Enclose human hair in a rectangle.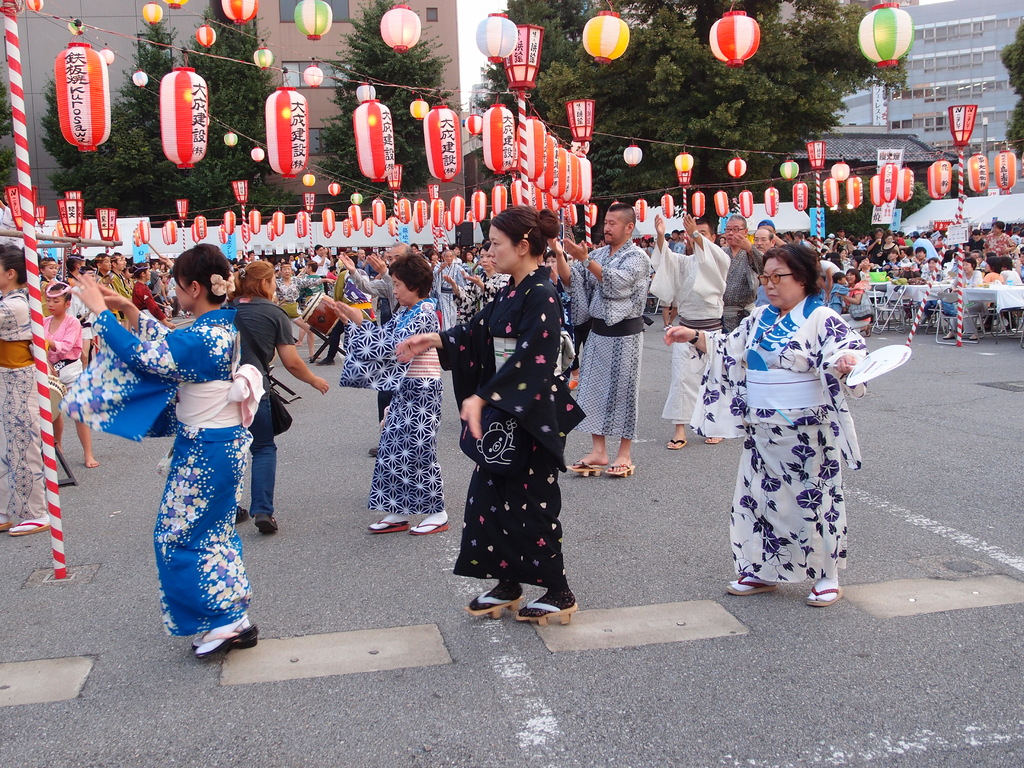
pyautogui.locateOnScreen(4, 241, 31, 288).
